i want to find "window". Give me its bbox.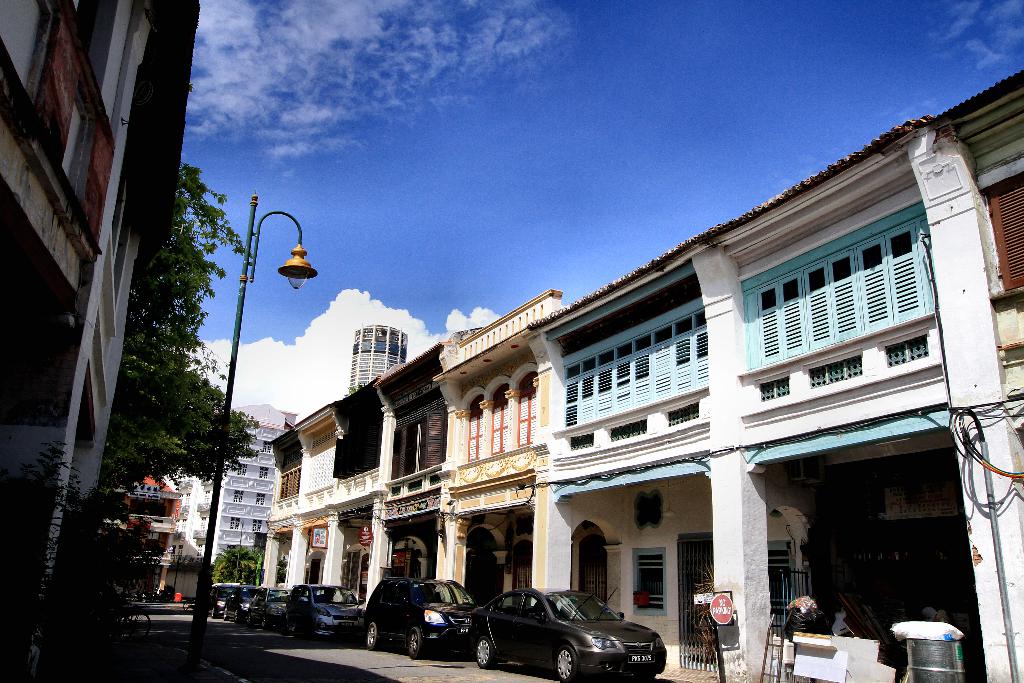
{"left": 259, "top": 465, "right": 269, "bottom": 478}.
